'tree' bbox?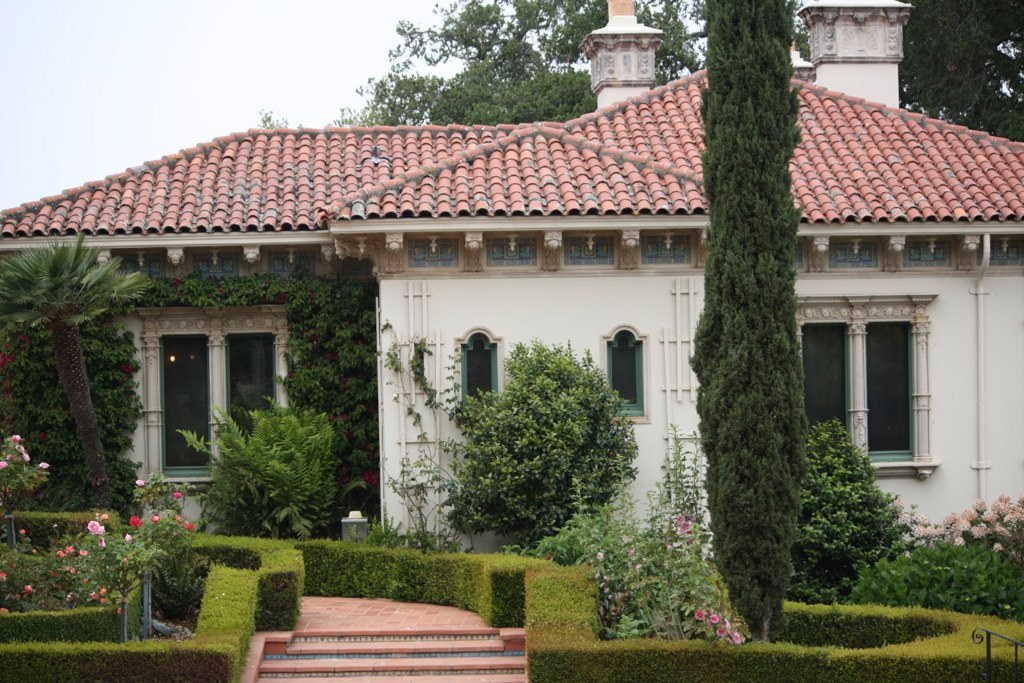
<box>0,320,145,527</box>
